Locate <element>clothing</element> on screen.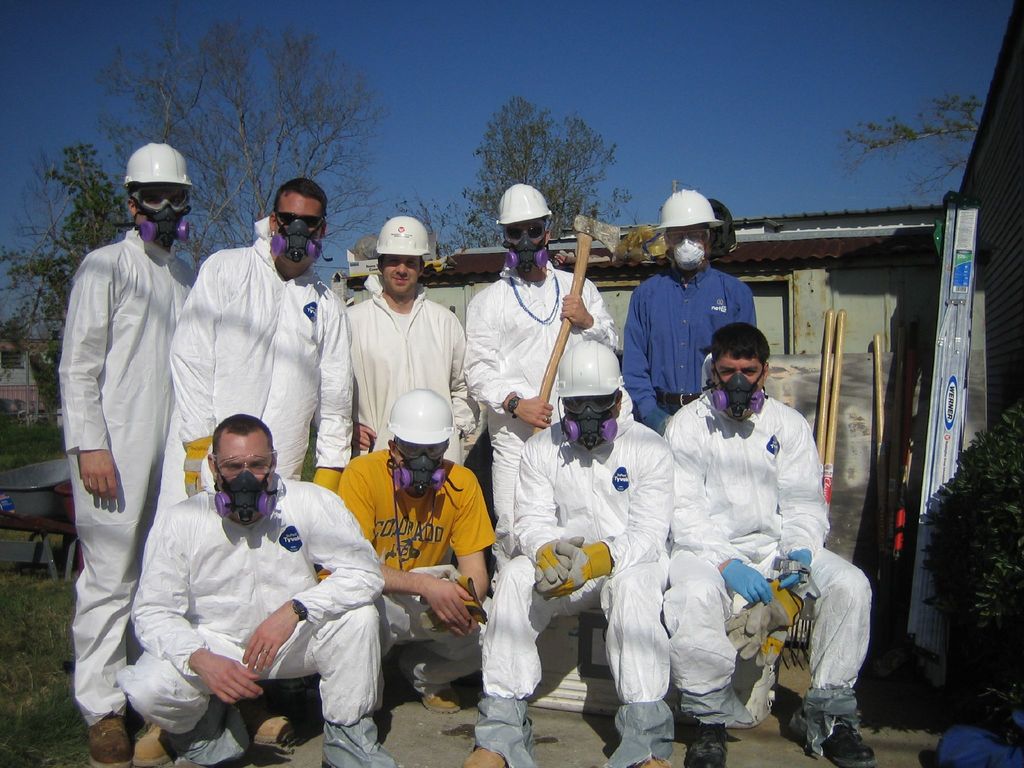
On screen at [339,278,476,456].
